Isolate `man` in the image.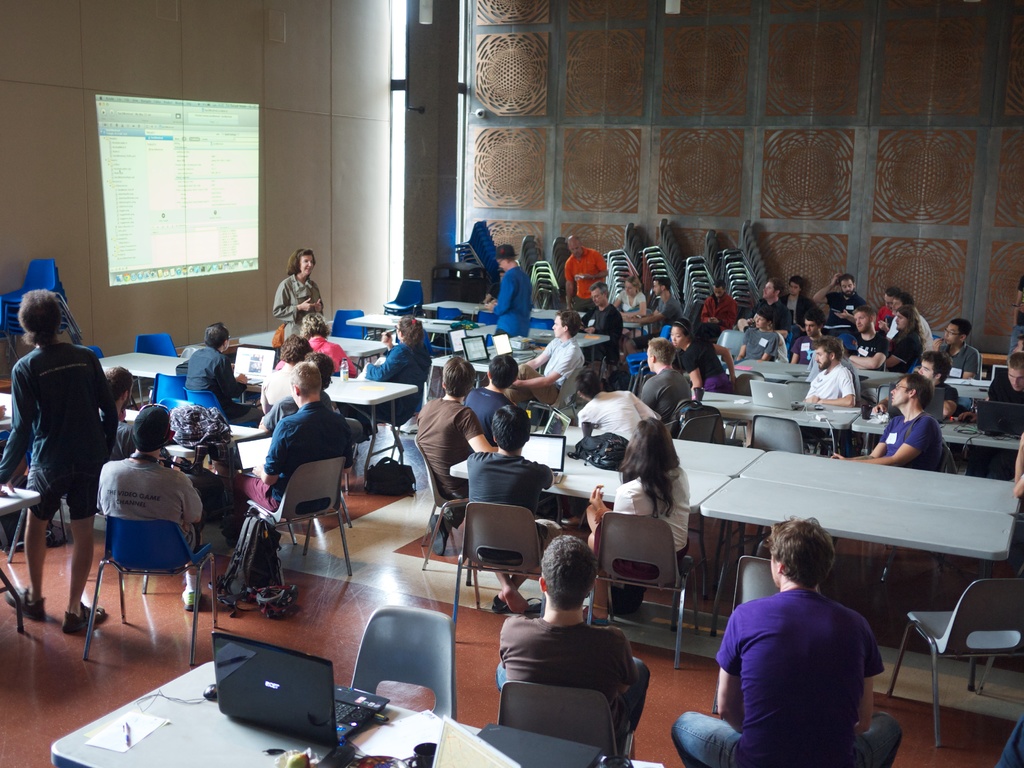
Isolated region: x1=460, y1=406, x2=566, y2=620.
